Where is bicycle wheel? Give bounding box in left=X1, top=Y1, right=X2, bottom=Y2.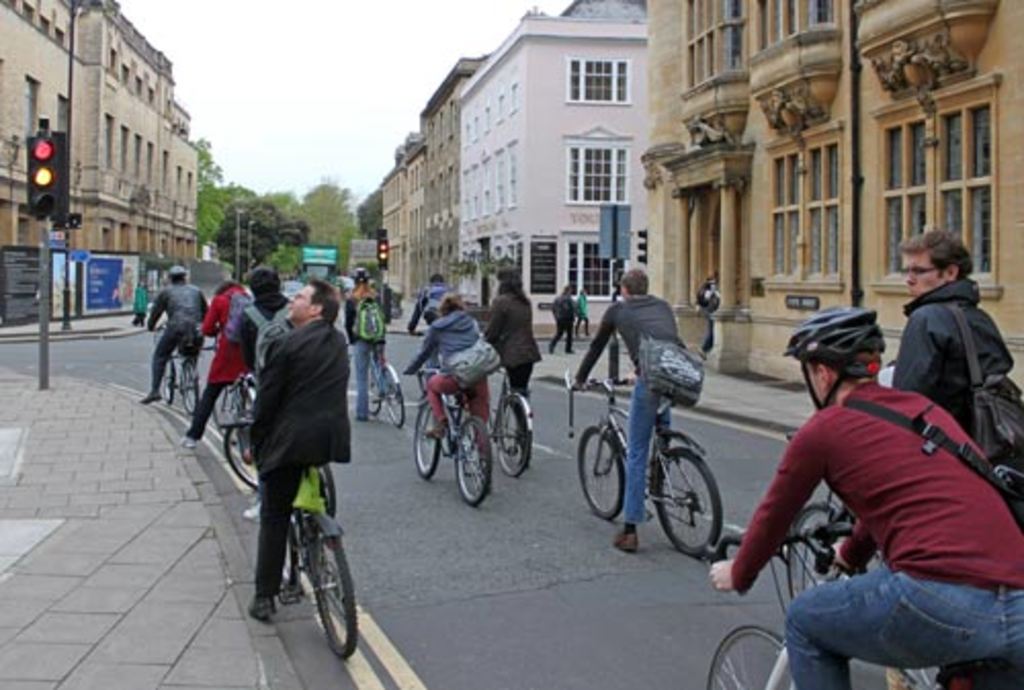
left=786, top=493, right=850, bottom=661.
